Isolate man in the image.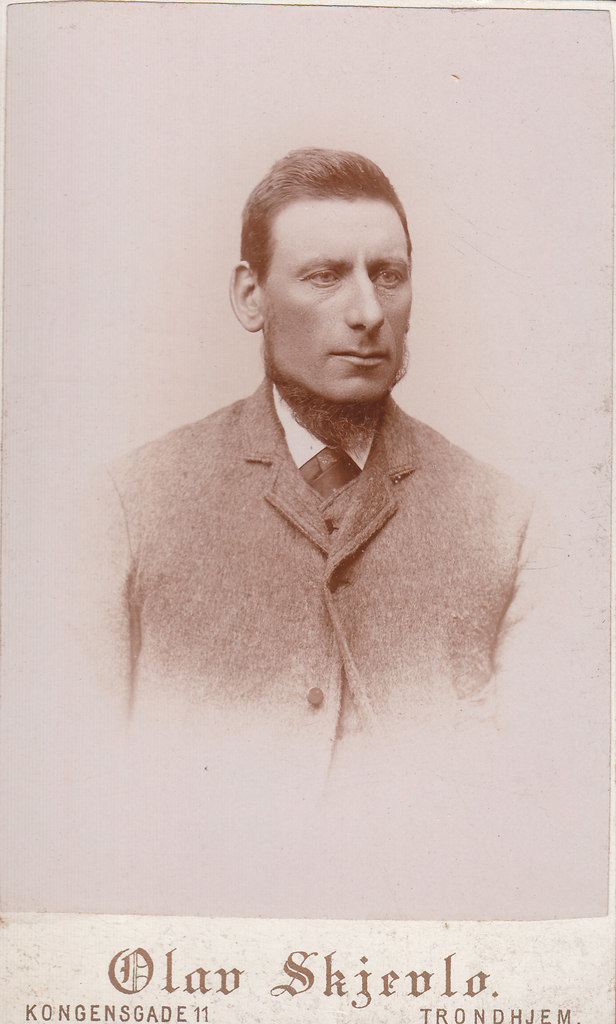
Isolated region: locate(98, 209, 544, 768).
